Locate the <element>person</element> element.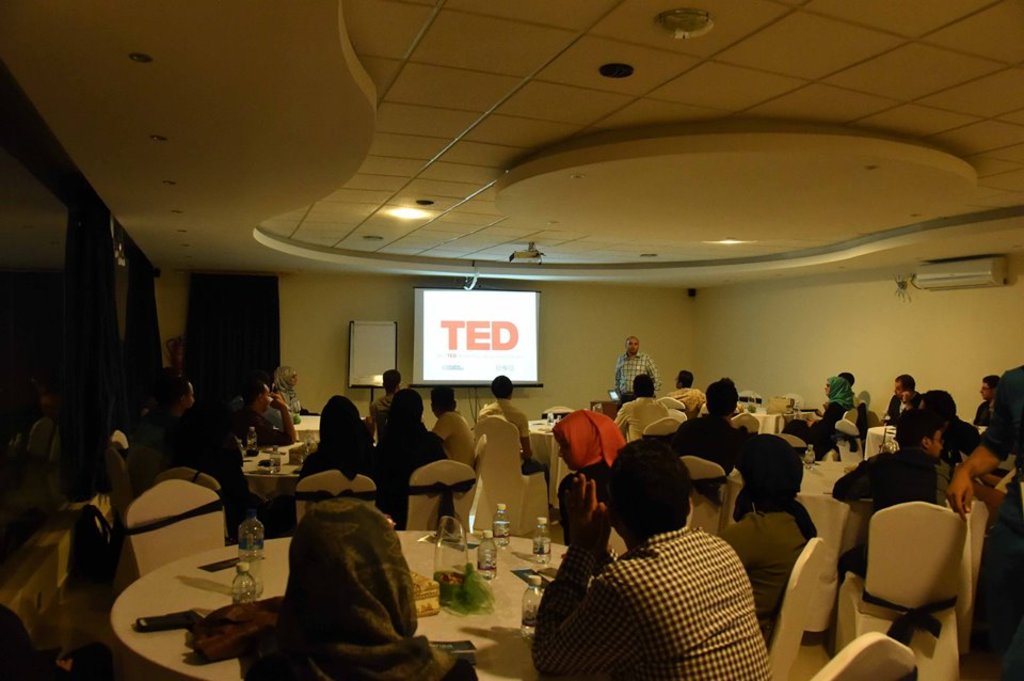
Element bbox: region(609, 367, 673, 447).
